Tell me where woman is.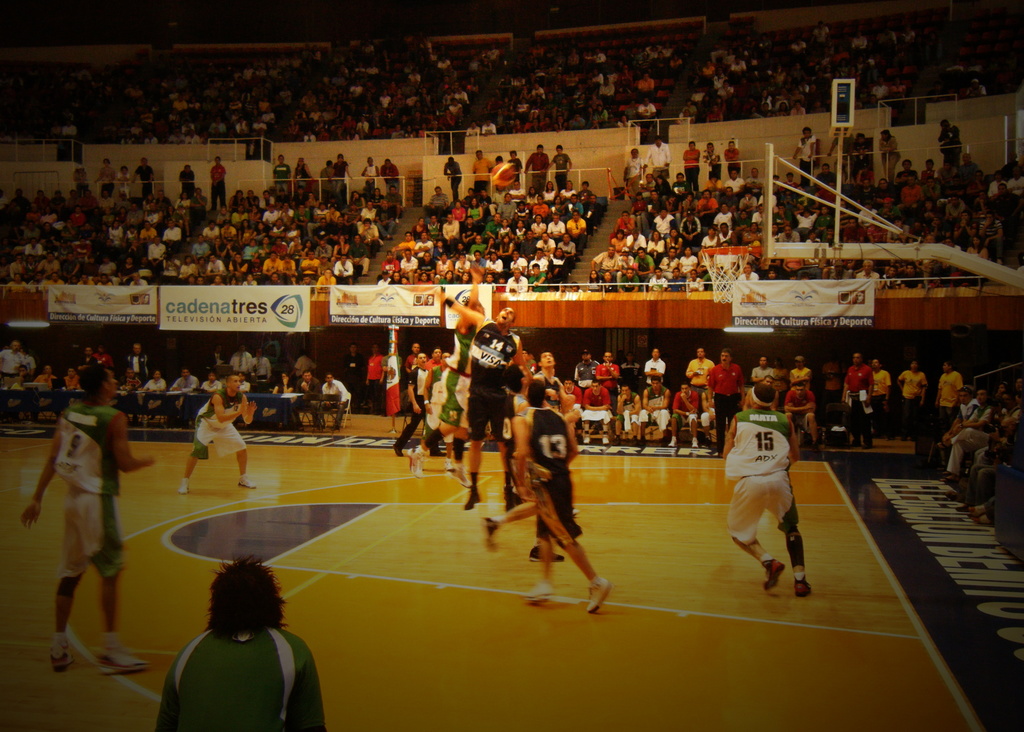
woman is at 140:192:157:207.
